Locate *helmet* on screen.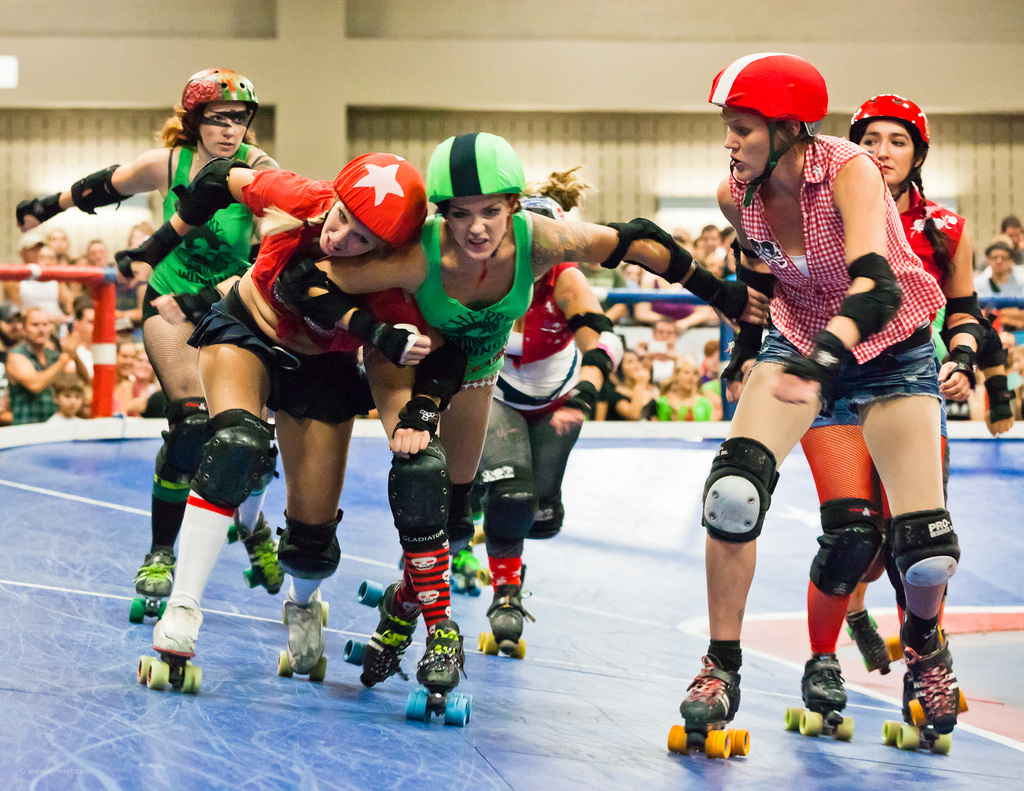
On screen at locate(332, 149, 436, 247).
